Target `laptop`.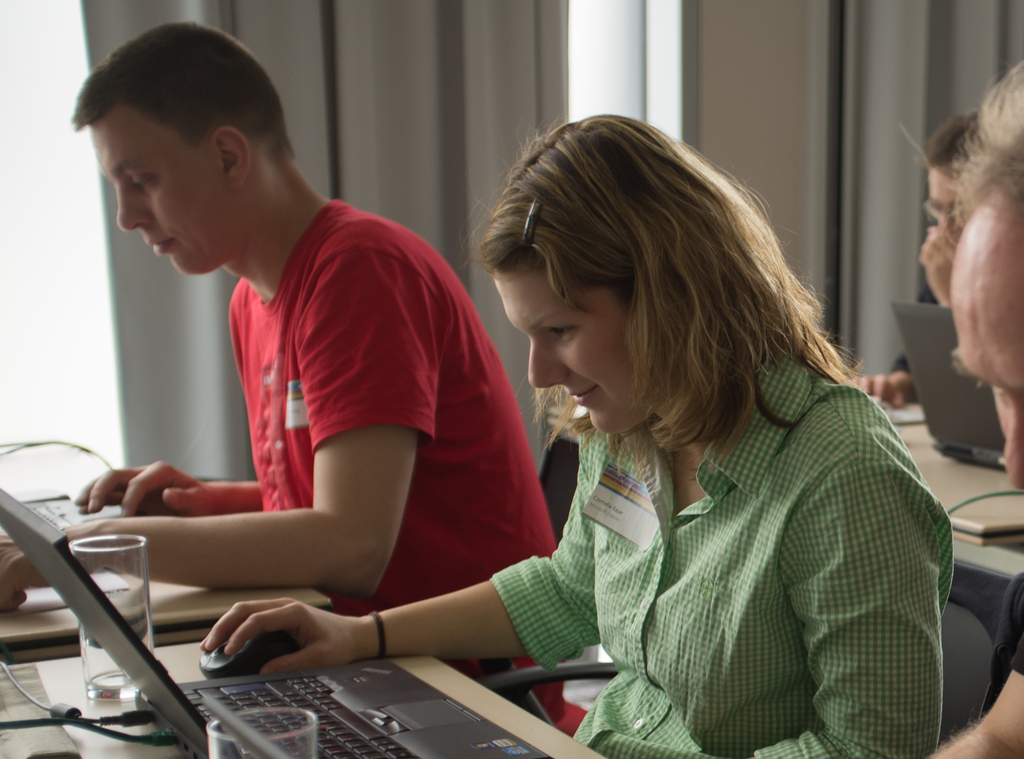
Target region: 892, 299, 1011, 470.
